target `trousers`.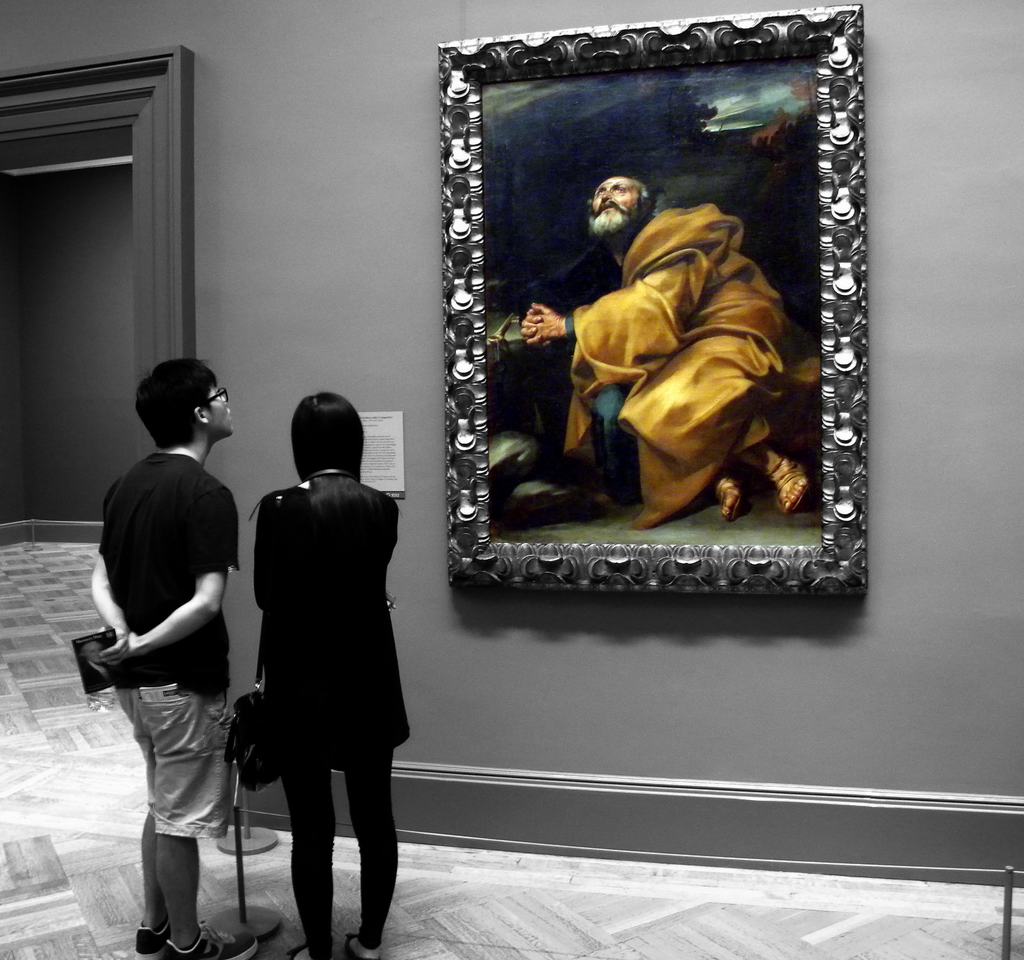
Target region: {"x1": 278, "y1": 745, "x2": 391, "y2": 959}.
